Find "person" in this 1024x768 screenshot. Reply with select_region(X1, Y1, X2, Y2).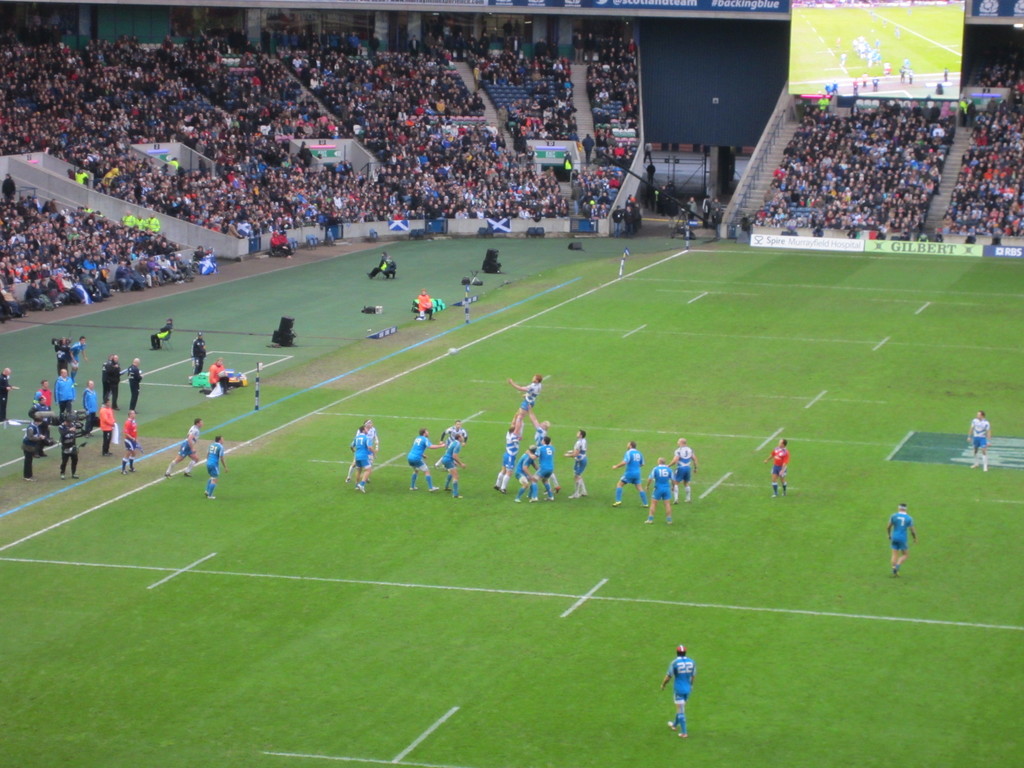
select_region(200, 434, 230, 504).
